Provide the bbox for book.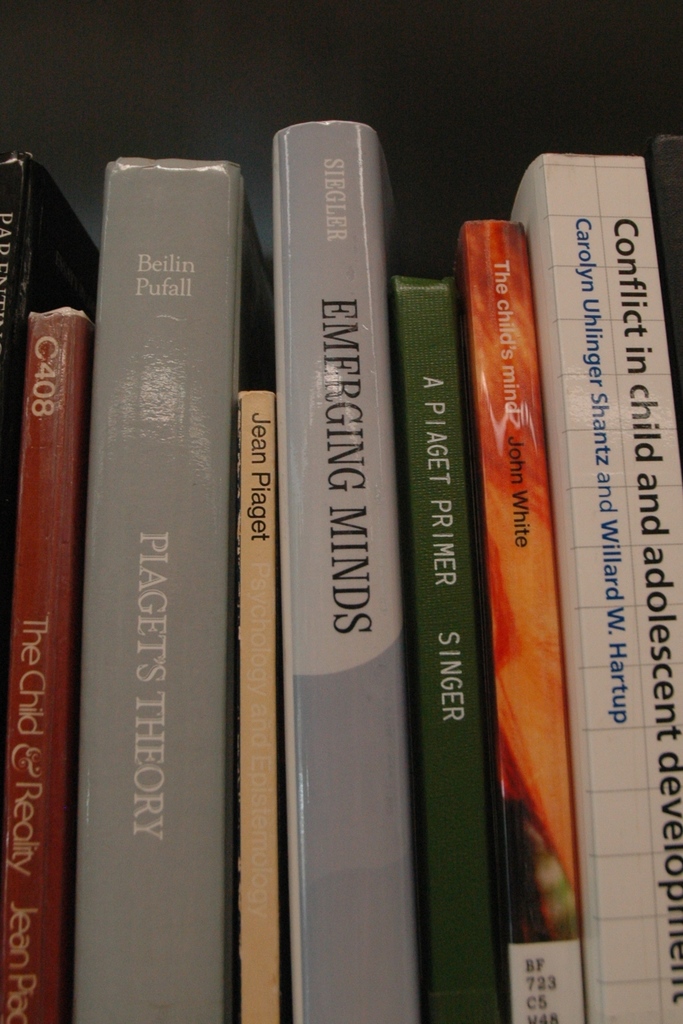
BBox(0, 308, 68, 1023).
